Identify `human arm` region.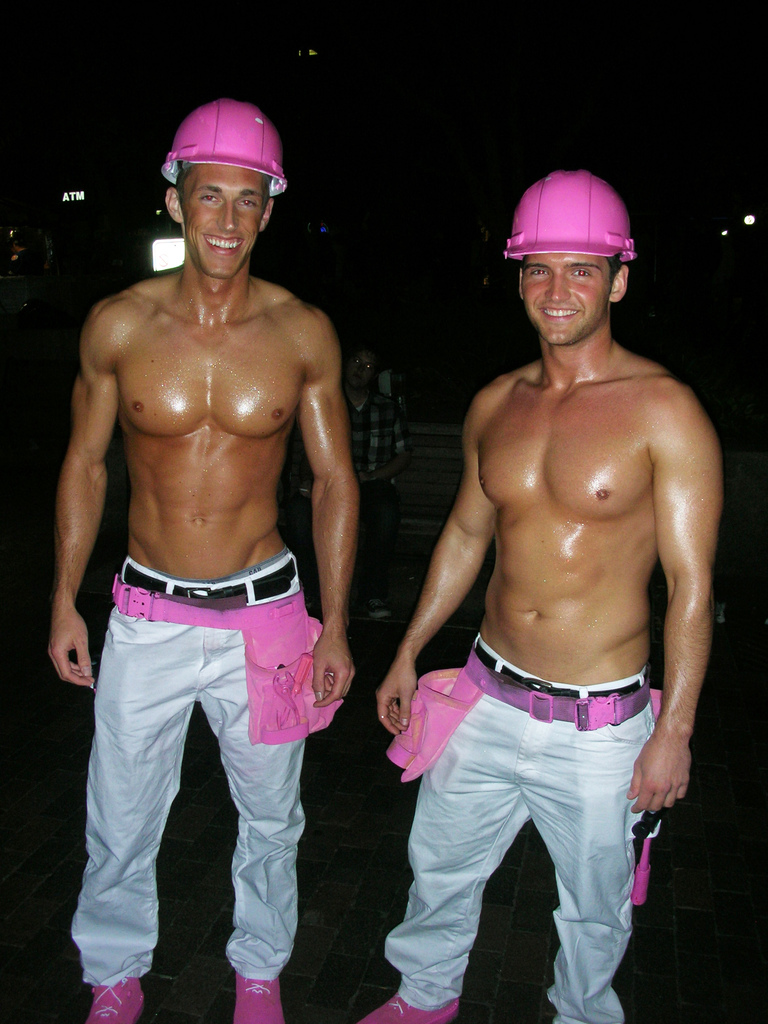
Region: <bbox>614, 378, 732, 821</bbox>.
